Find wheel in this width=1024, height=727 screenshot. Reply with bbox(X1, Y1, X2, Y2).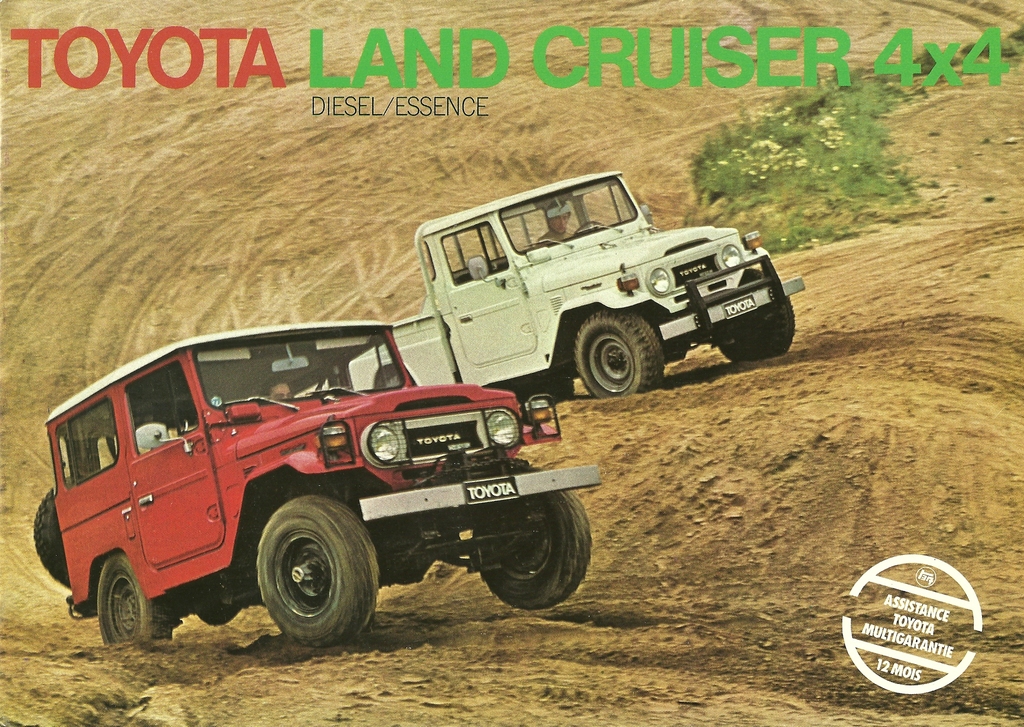
bbox(36, 476, 74, 589).
